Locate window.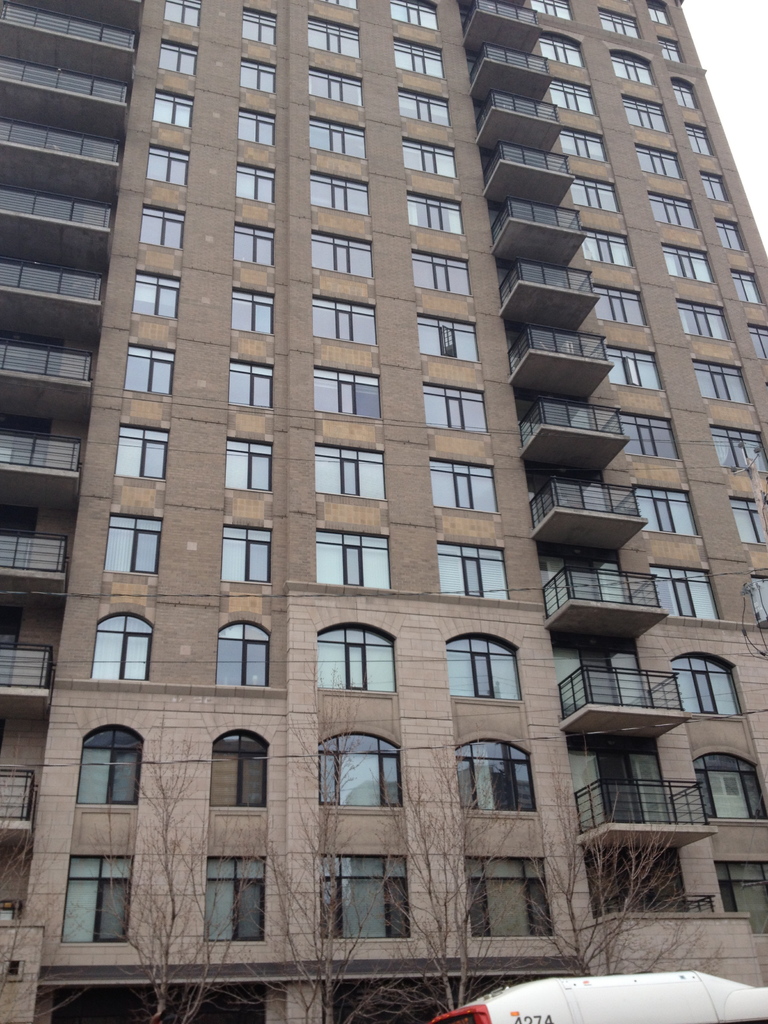
Bounding box: {"left": 231, "top": 361, "right": 275, "bottom": 408}.
